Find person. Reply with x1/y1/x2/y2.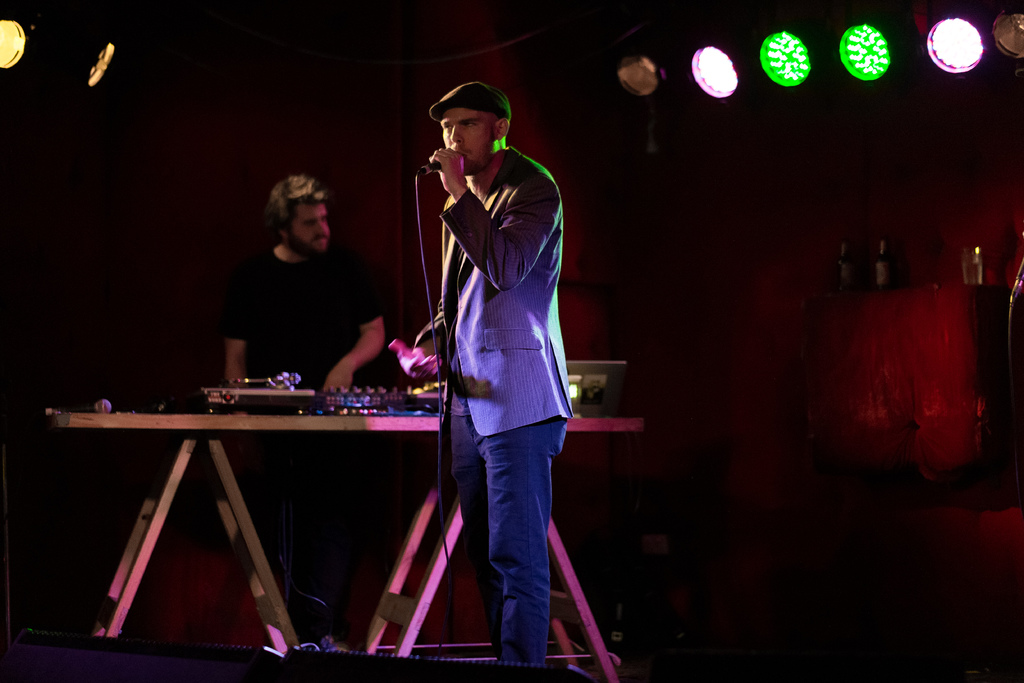
406/48/591/658.
